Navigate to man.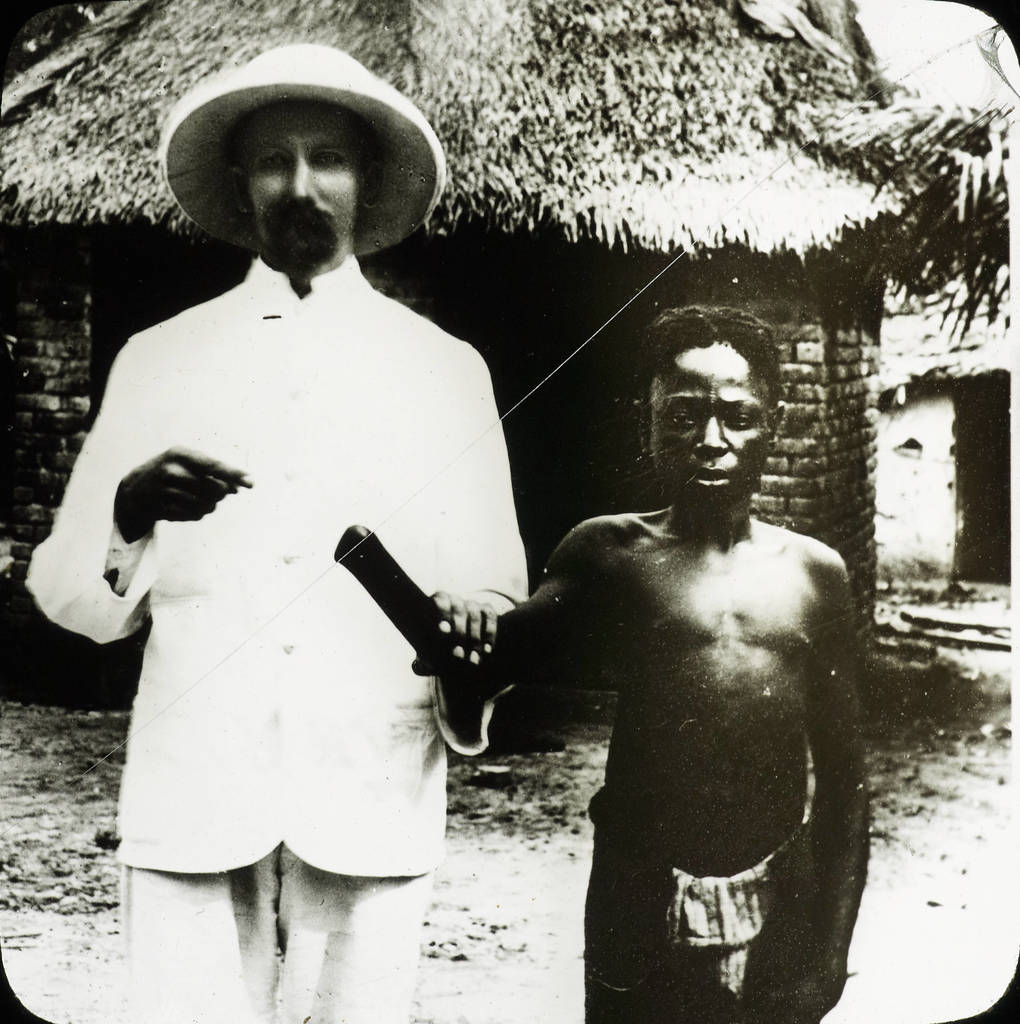
Navigation target: left=466, top=302, right=860, bottom=1023.
